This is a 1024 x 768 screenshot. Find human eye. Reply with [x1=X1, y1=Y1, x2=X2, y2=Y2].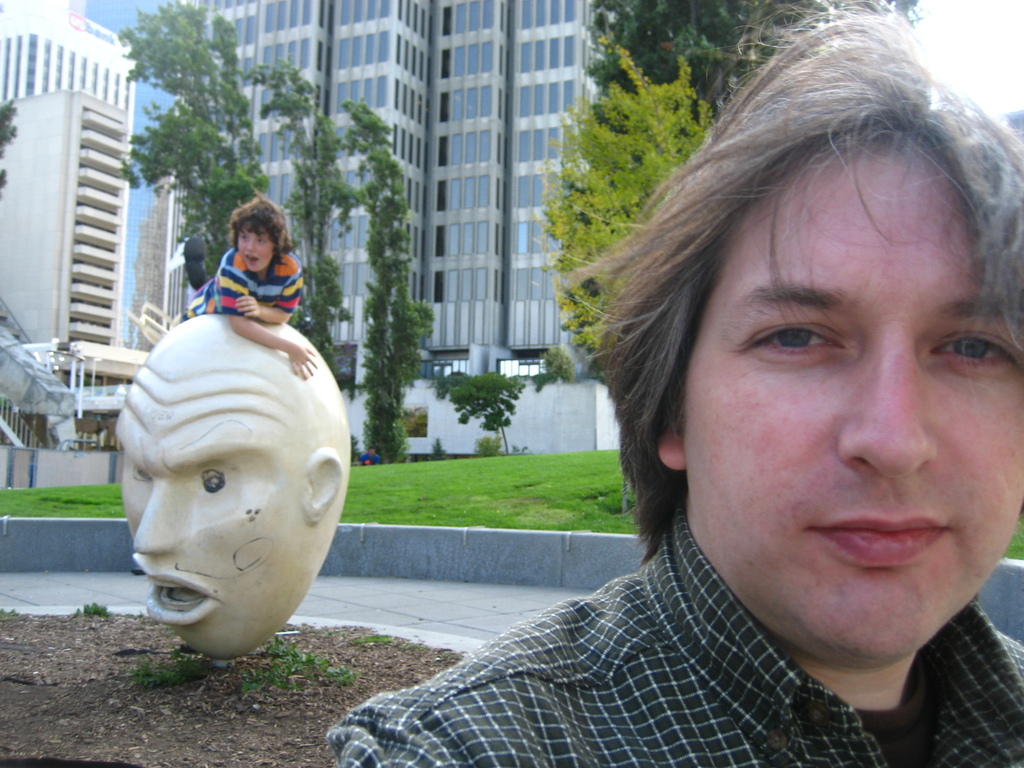
[x1=195, y1=466, x2=234, y2=497].
